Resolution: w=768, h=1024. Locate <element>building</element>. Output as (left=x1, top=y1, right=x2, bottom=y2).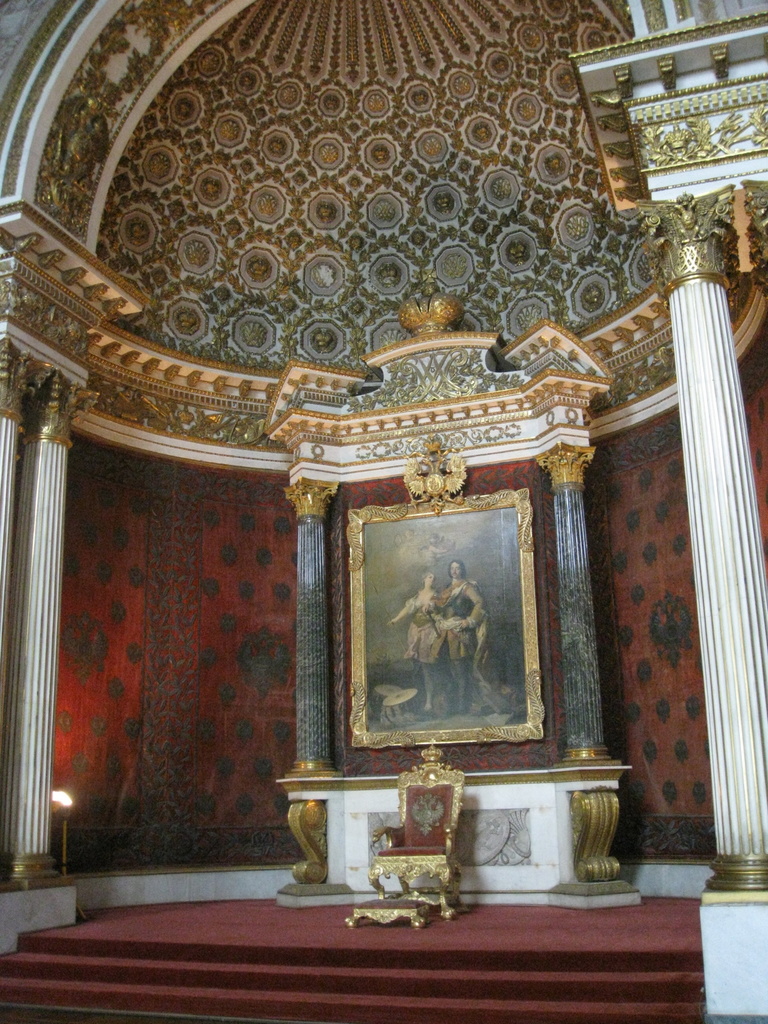
(left=0, top=0, right=767, bottom=1022).
